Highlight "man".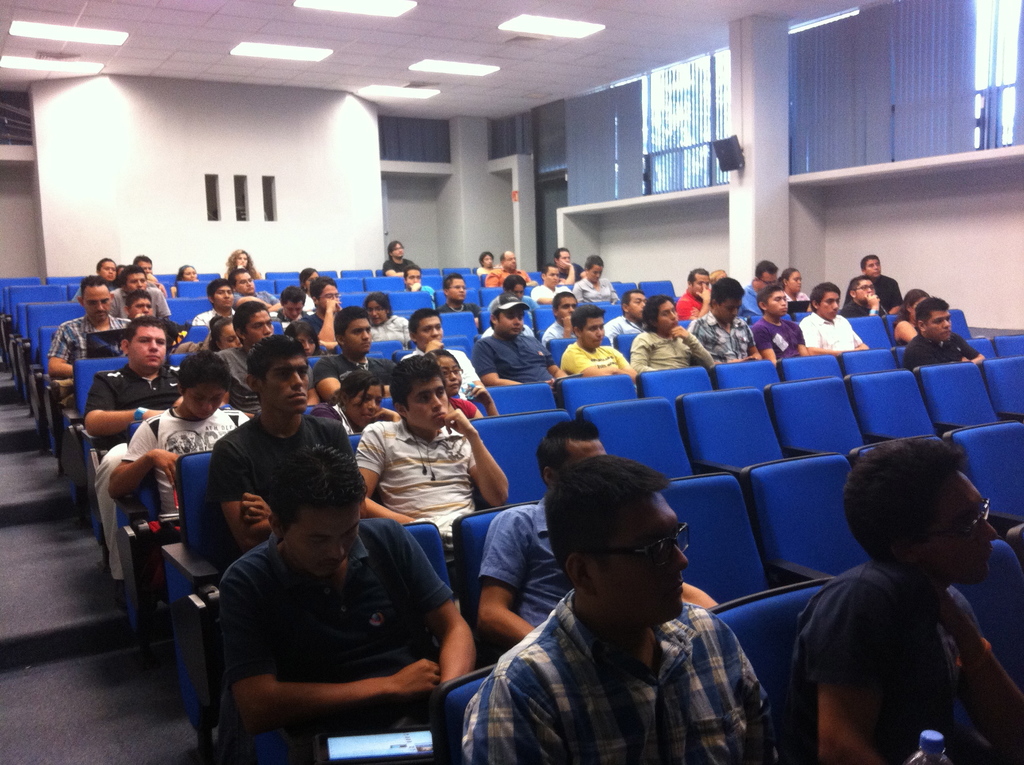
Highlighted region: <bbox>479, 253, 495, 271</bbox>.
